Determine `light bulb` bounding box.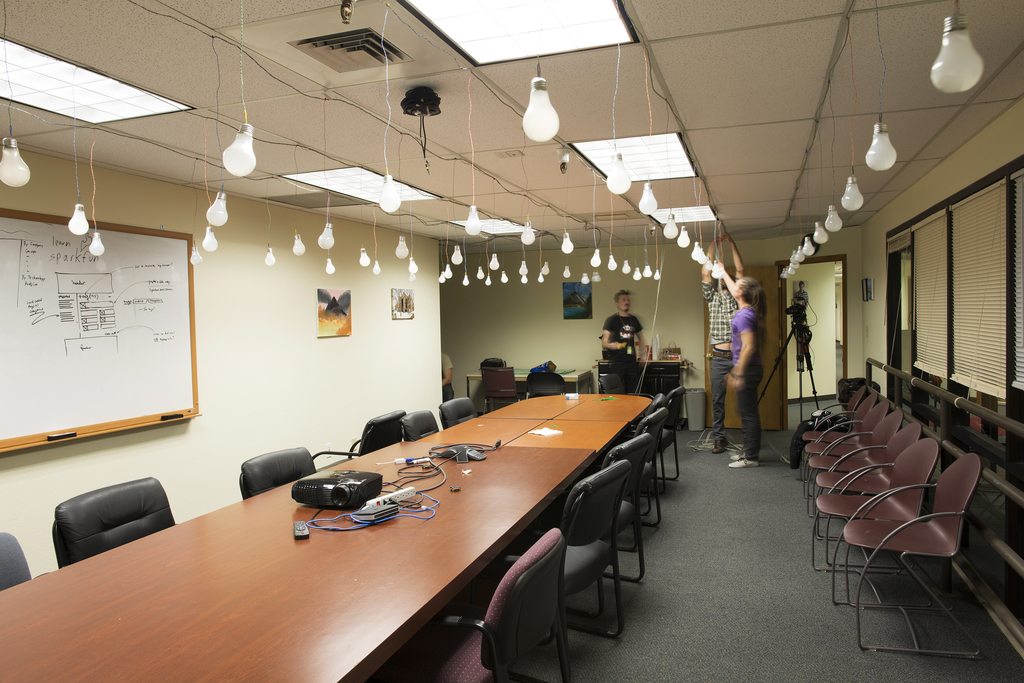
Determined: [left=663, top=211, right=677, bottom=239].
